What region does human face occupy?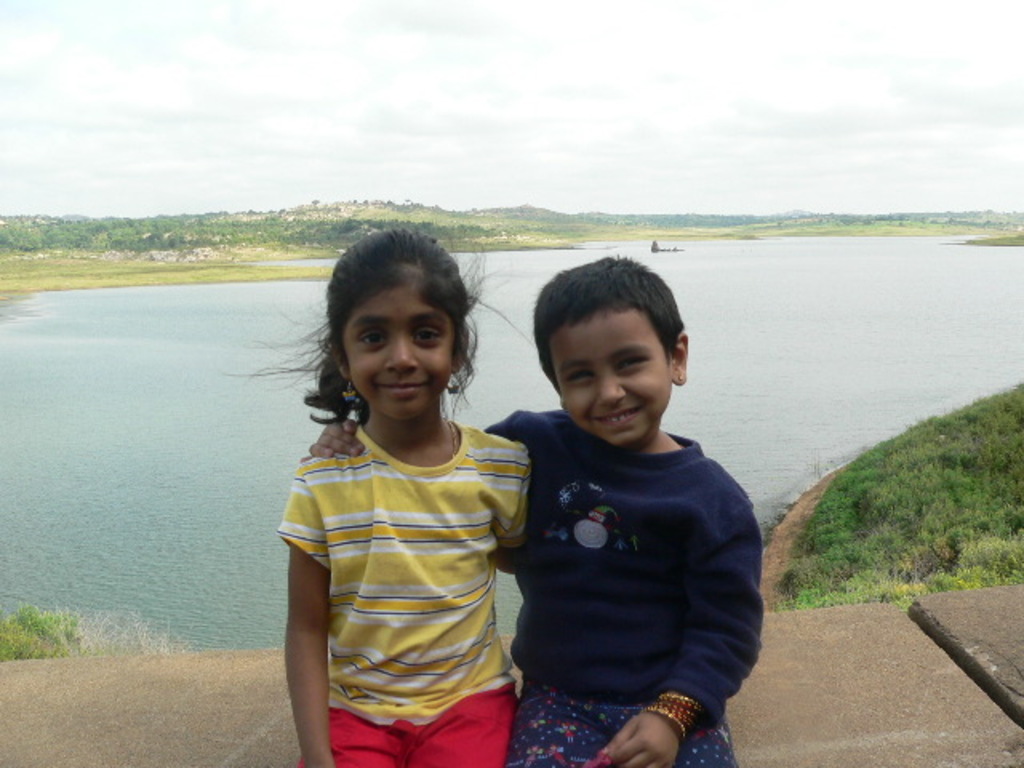
[546, 315, 670, 445].
